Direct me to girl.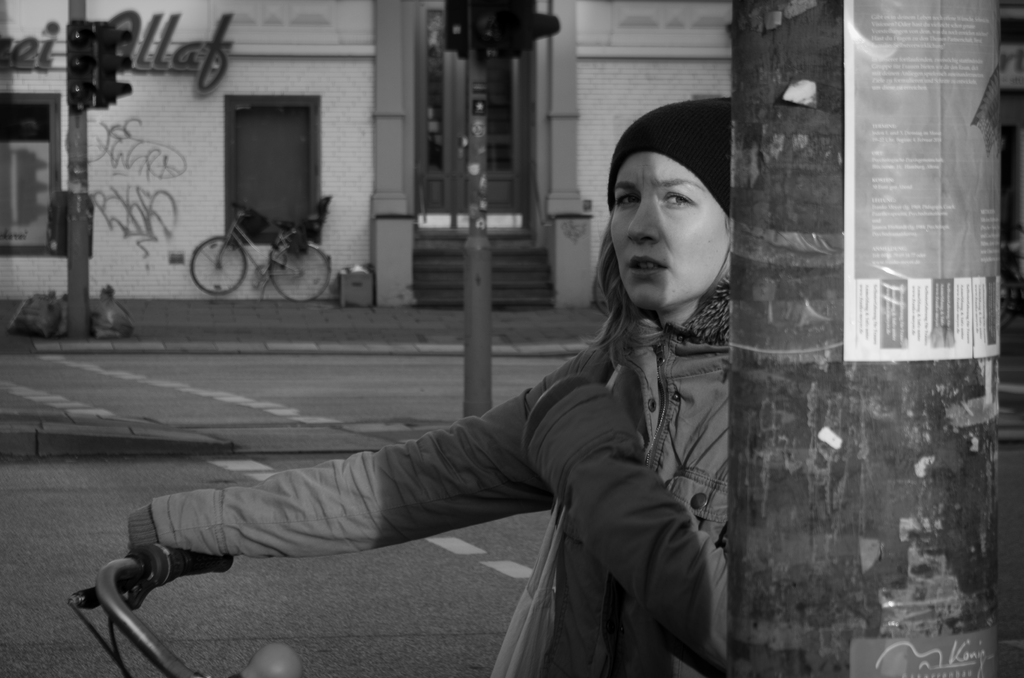
Direction: (left=135, top=95, right=733, bottom=677).
